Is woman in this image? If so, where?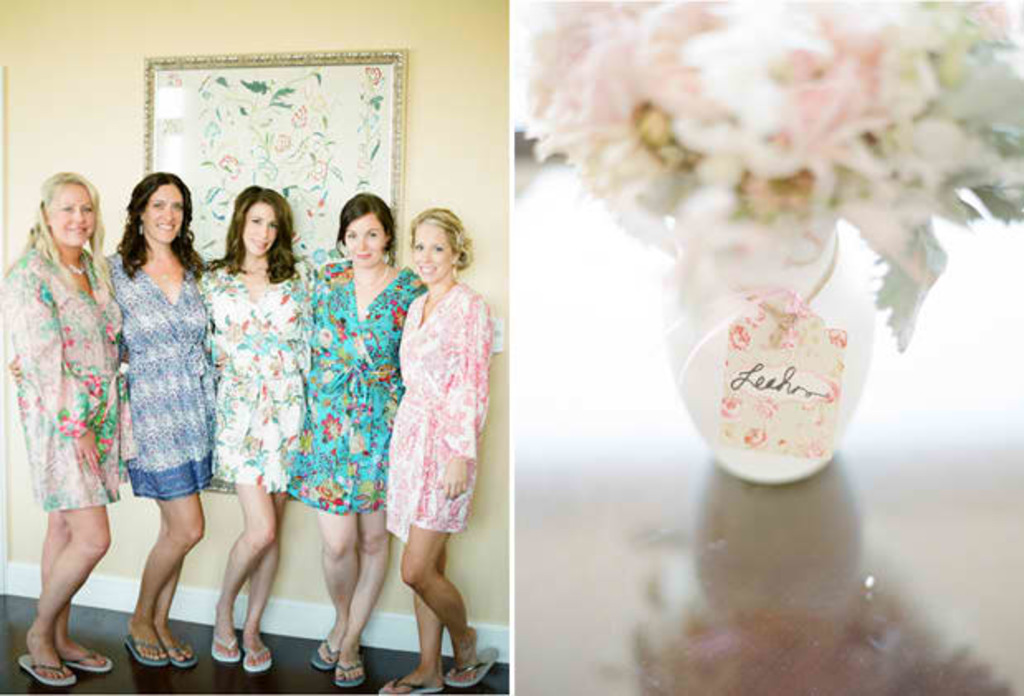
Yes, at box(13, 167, 218, 665).
